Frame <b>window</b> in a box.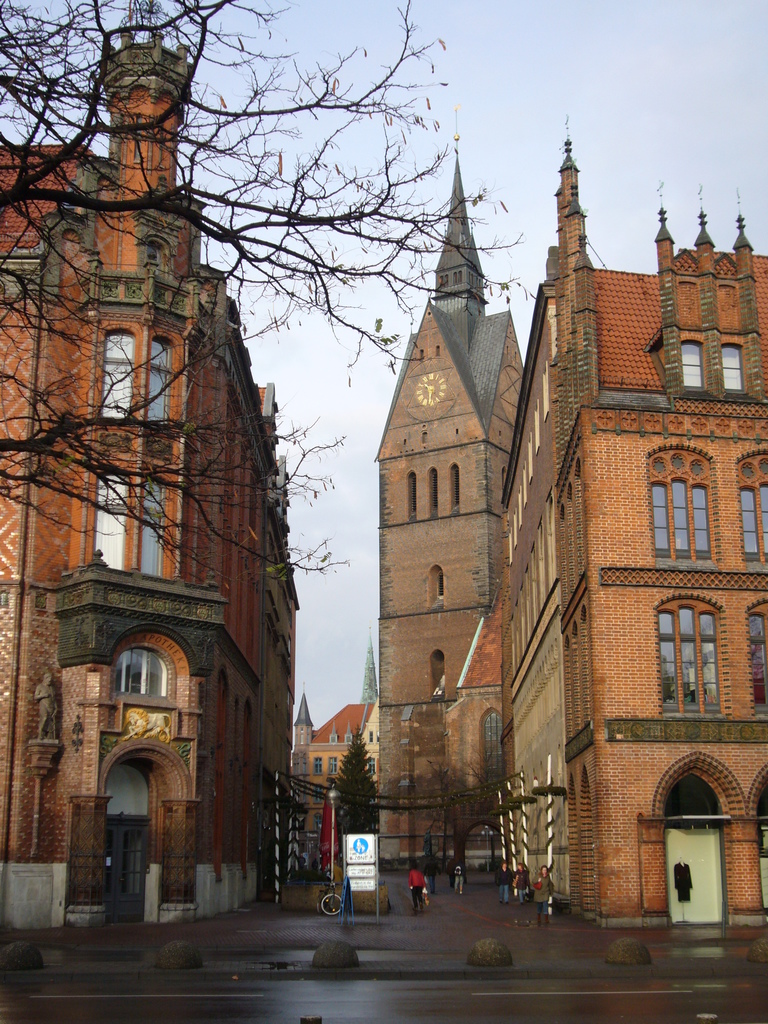
region(366, 753, 375, 776).
